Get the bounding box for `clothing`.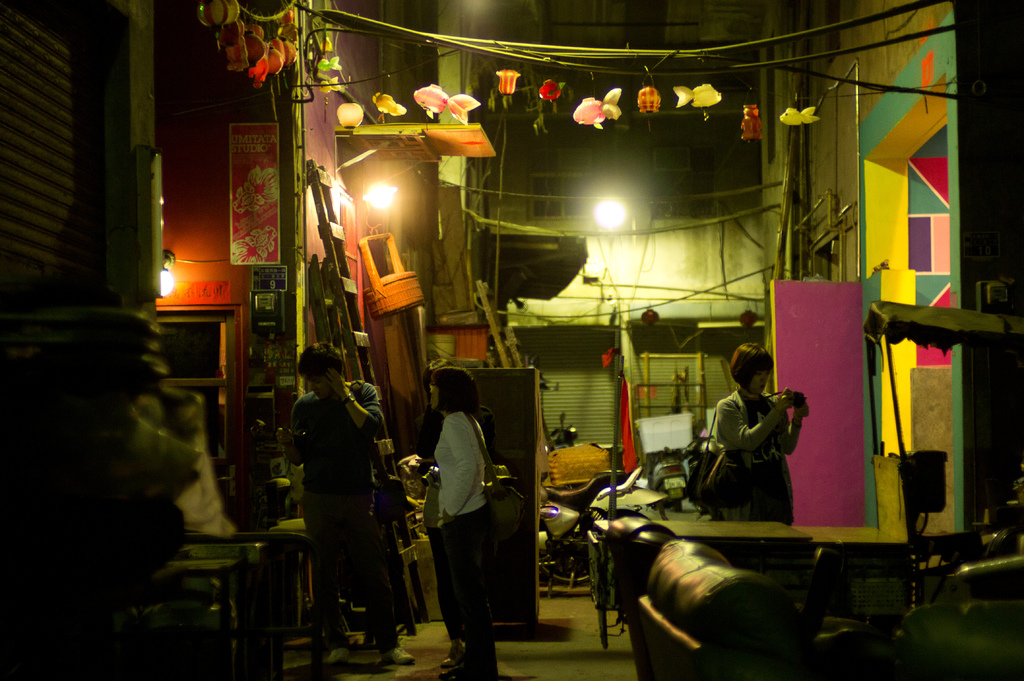
[285,369,397,654].
